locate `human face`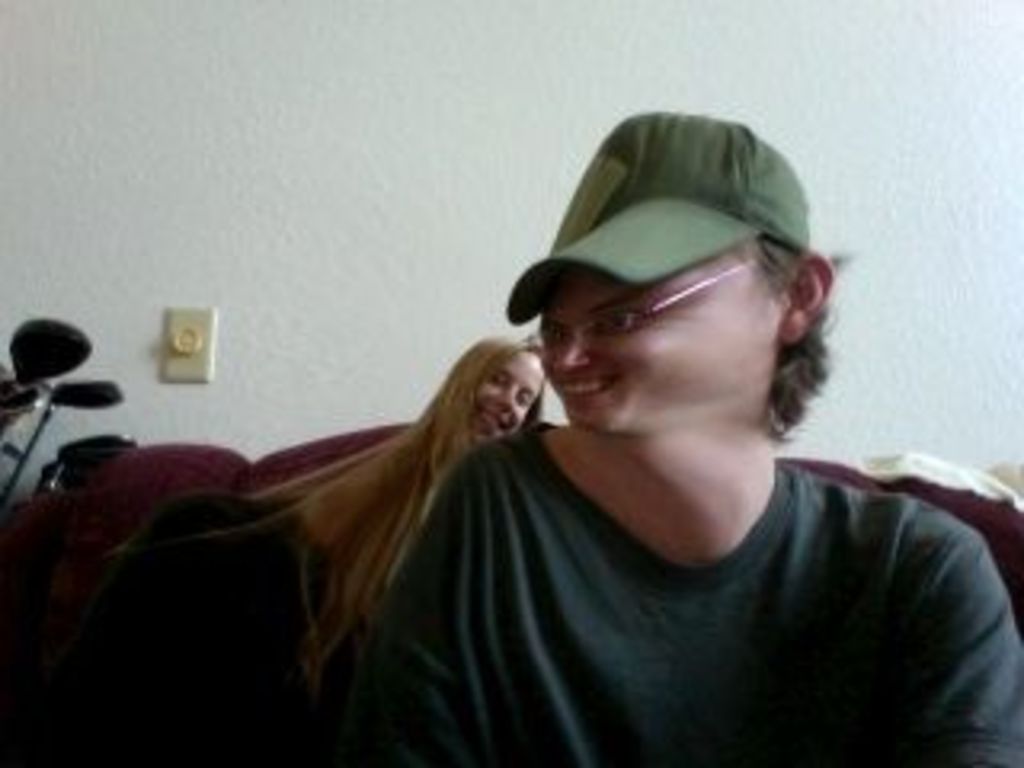
474 346 550 442
